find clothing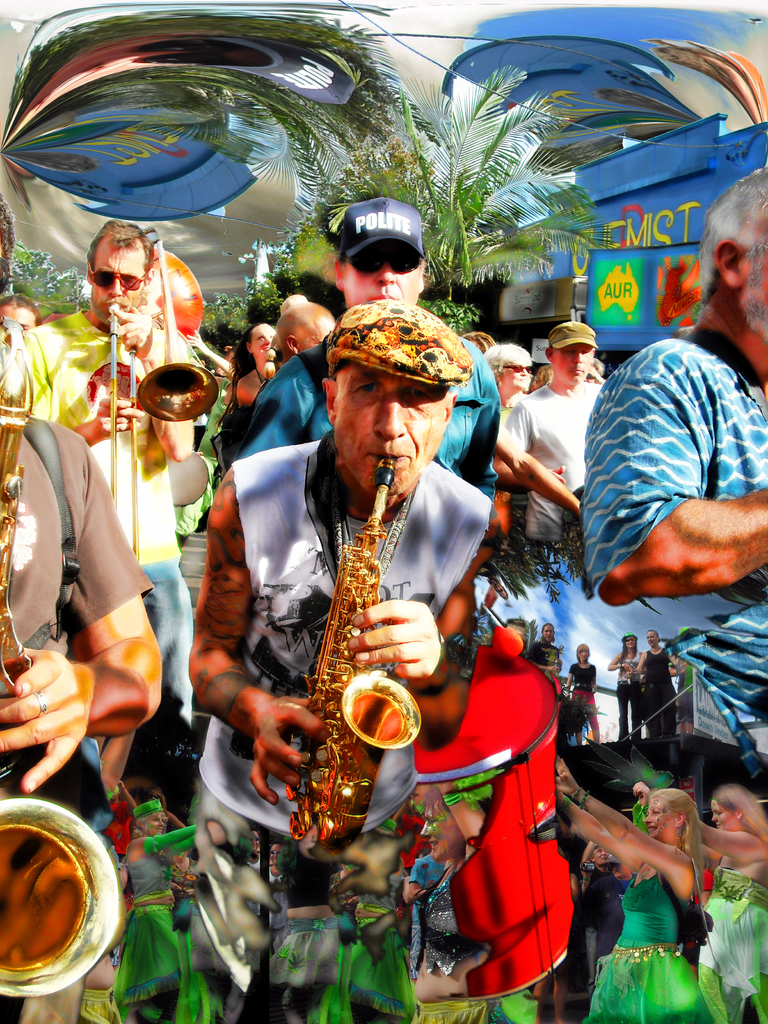
(570,321,767,767)
